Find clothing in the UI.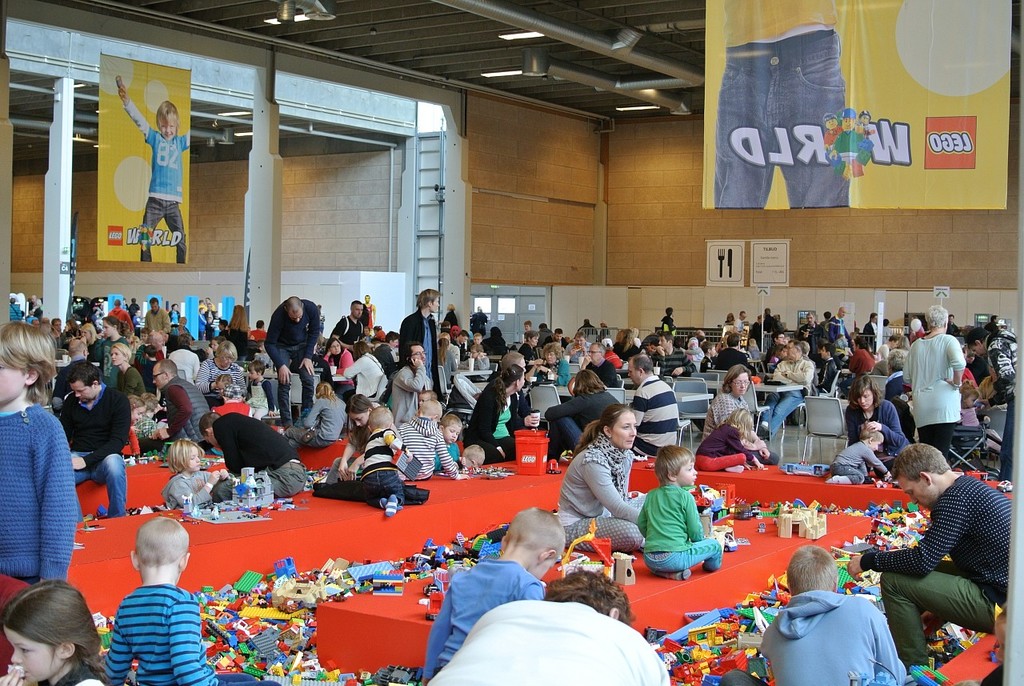
UI element at select_region(271, 302, 316, 363).
